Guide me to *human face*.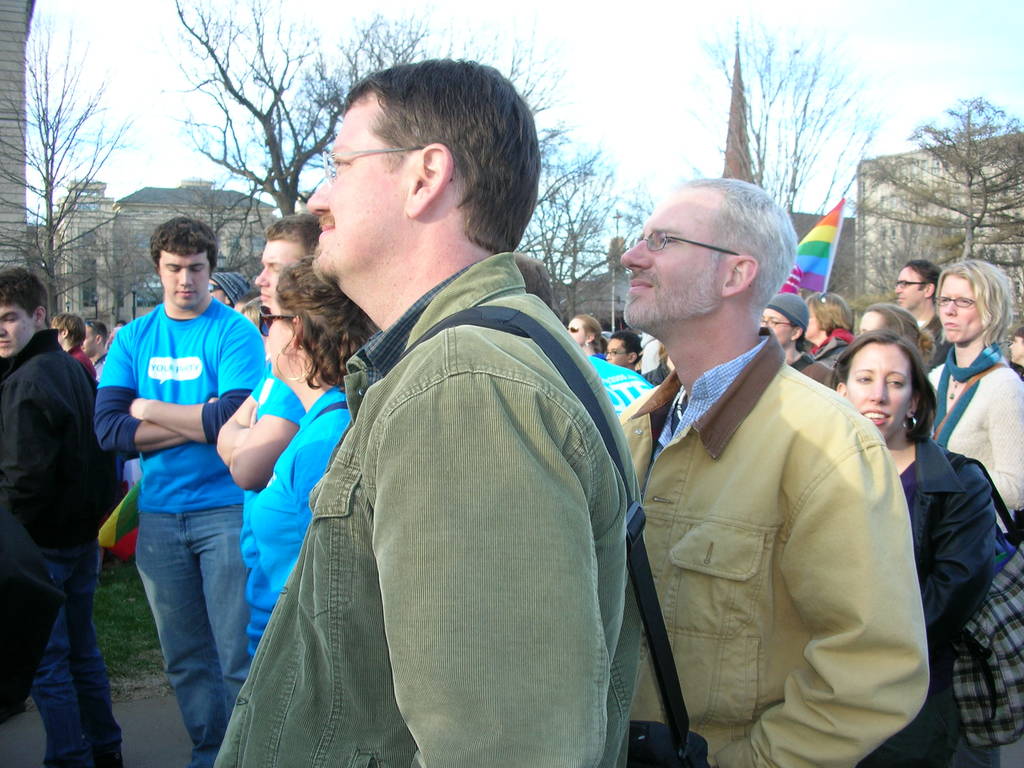
Guidance: crop(266, 303, 290, 379).
